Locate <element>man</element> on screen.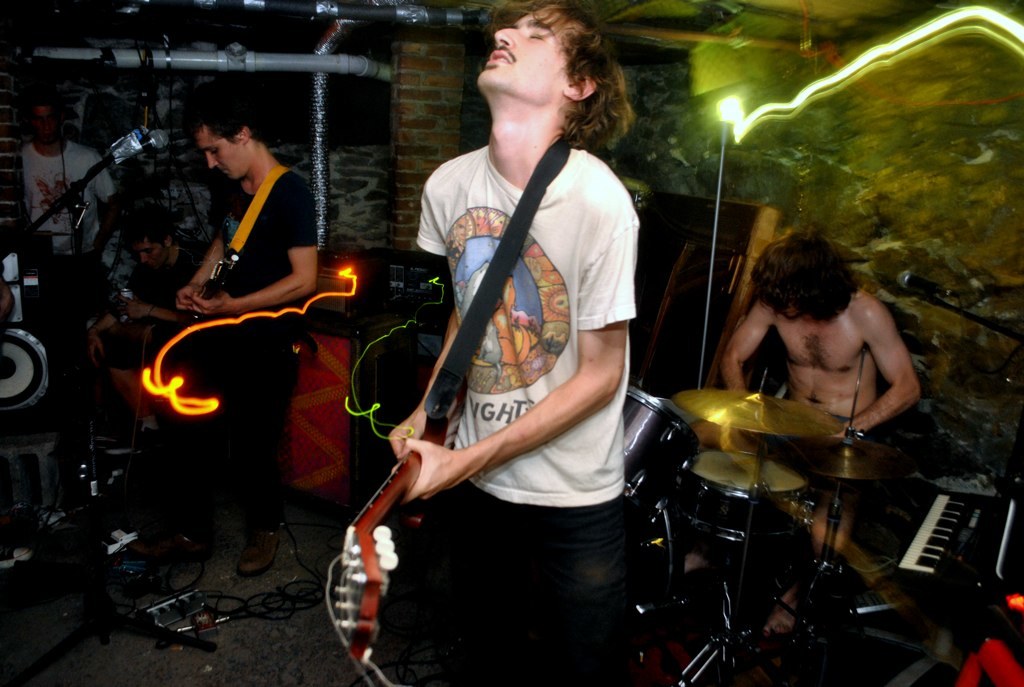
On screen at 168 100 321 576.
